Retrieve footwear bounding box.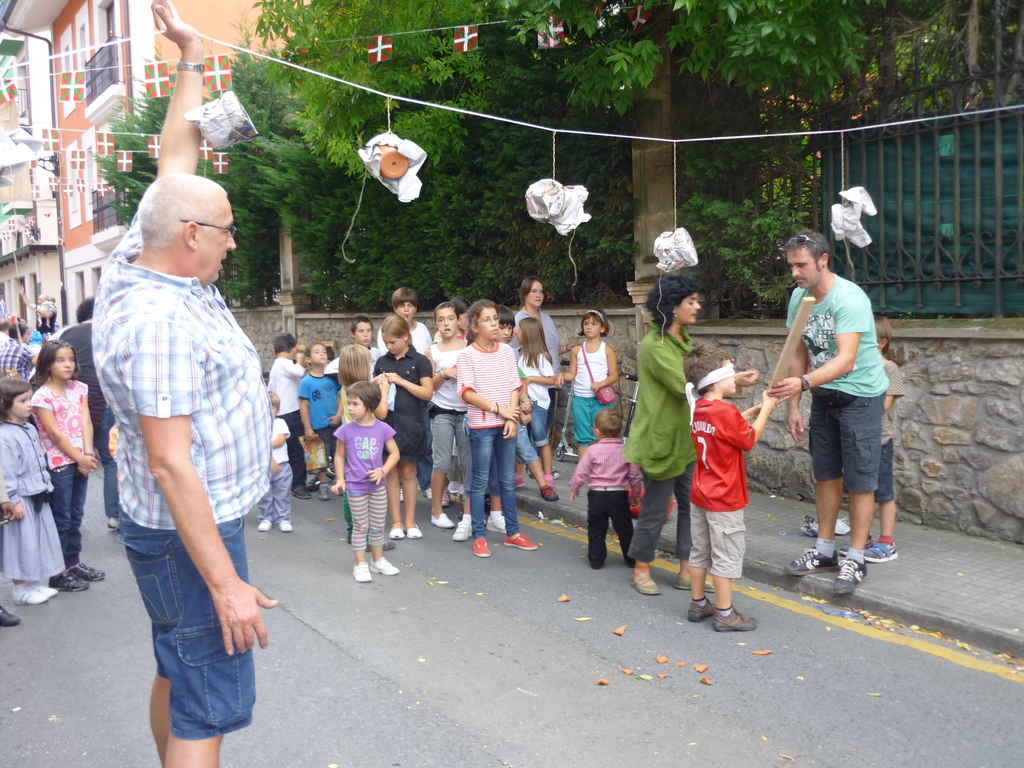
Bounding box: (317, 483, 328, 500).
